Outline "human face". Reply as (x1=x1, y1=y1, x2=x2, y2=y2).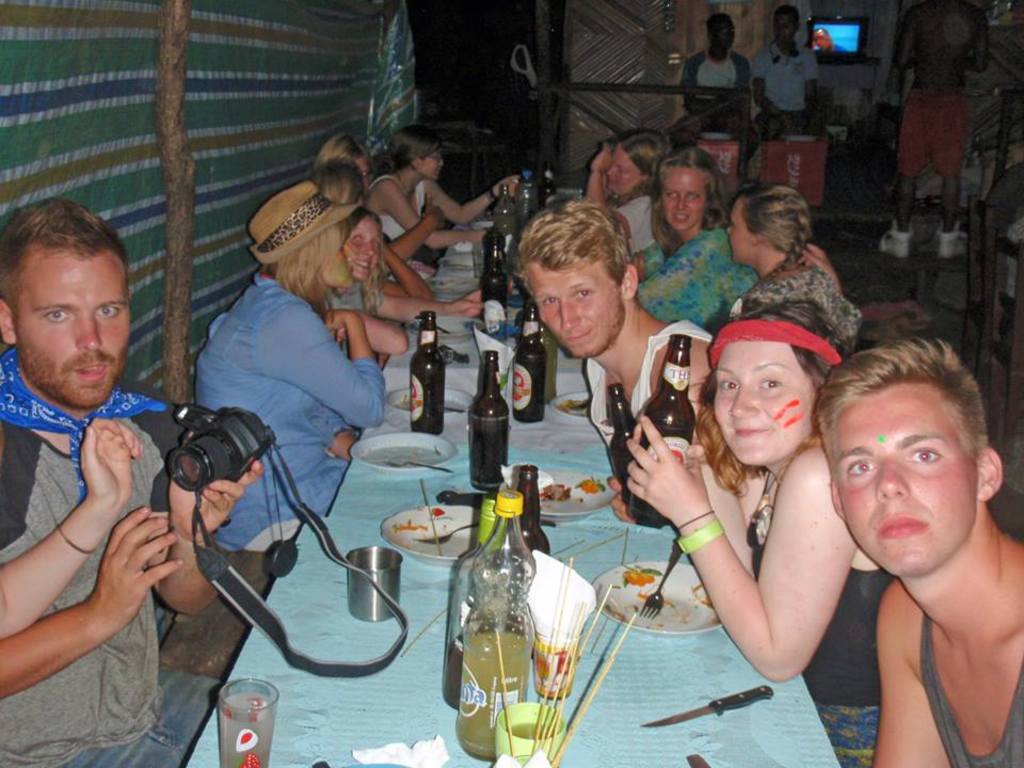
(x1=513, y1=257, x2=622, y2=363).
